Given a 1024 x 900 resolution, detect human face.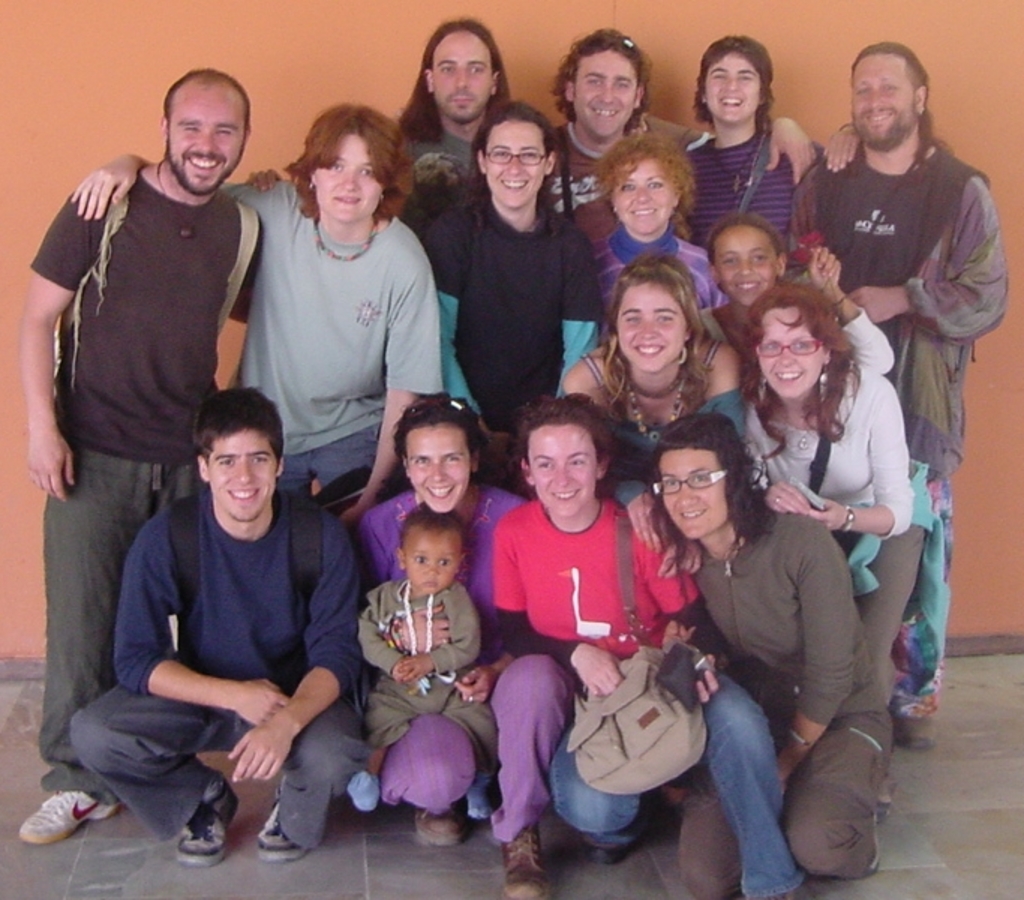
[486,123,546,210].
